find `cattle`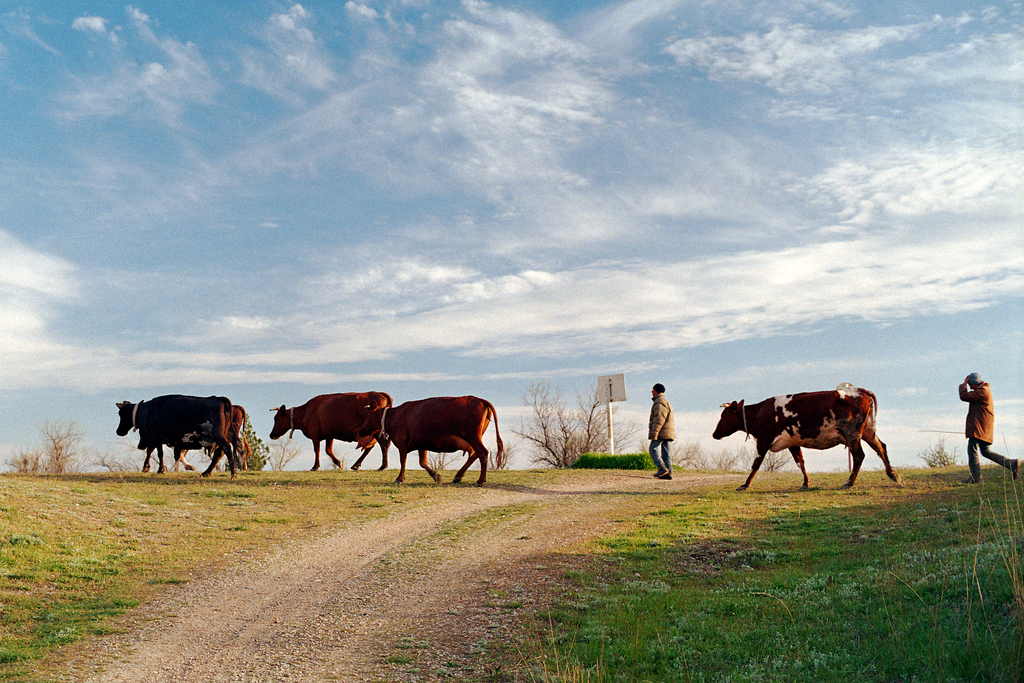
BBox(114, 391, 241, 477)
